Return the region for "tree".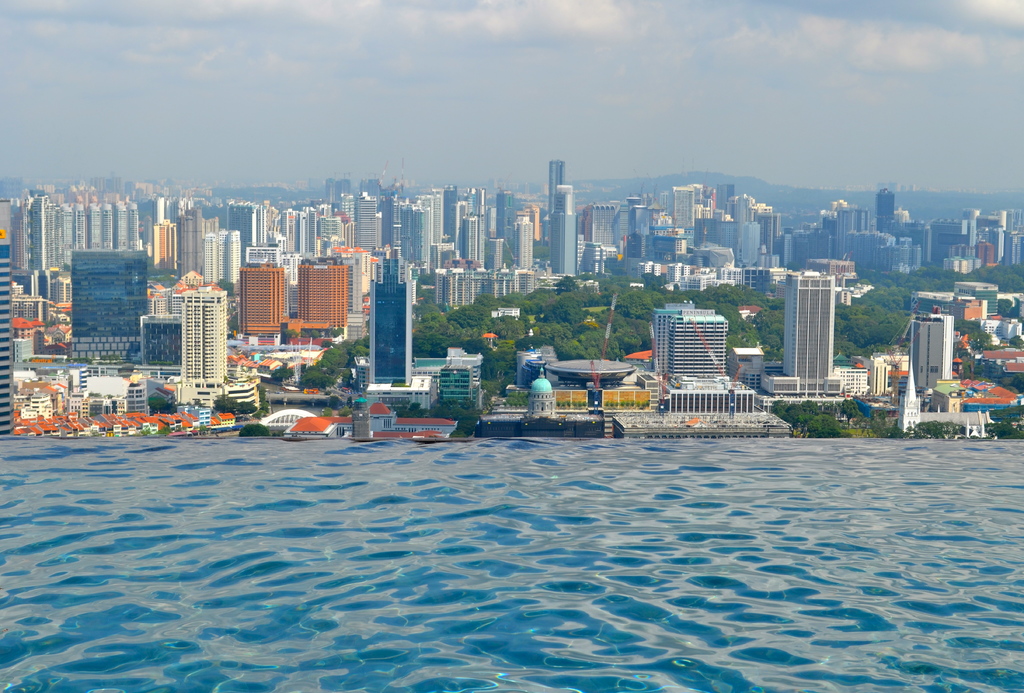
box=[480, 379, 501, 409].
